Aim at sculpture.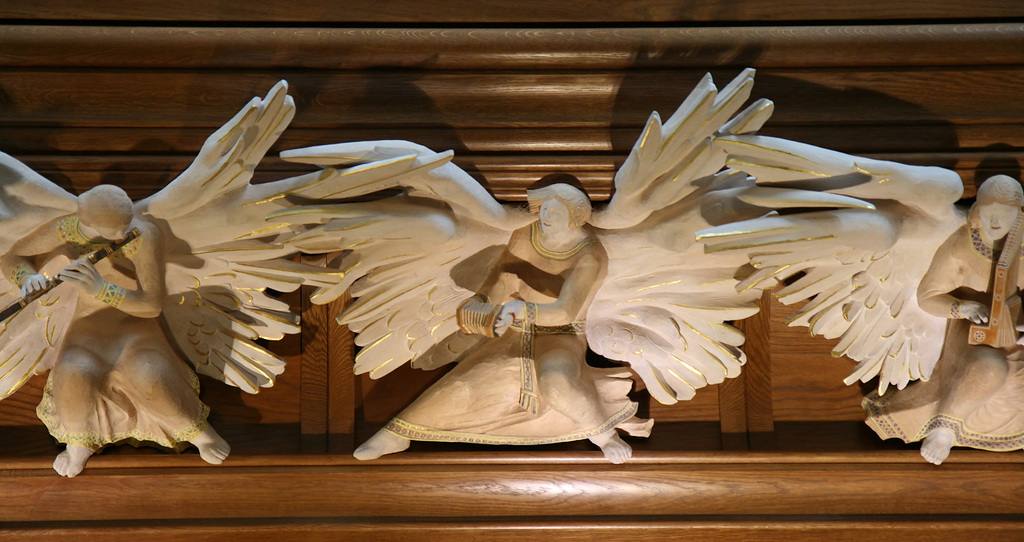
Aimed at [691, 132, 1023, 468].
